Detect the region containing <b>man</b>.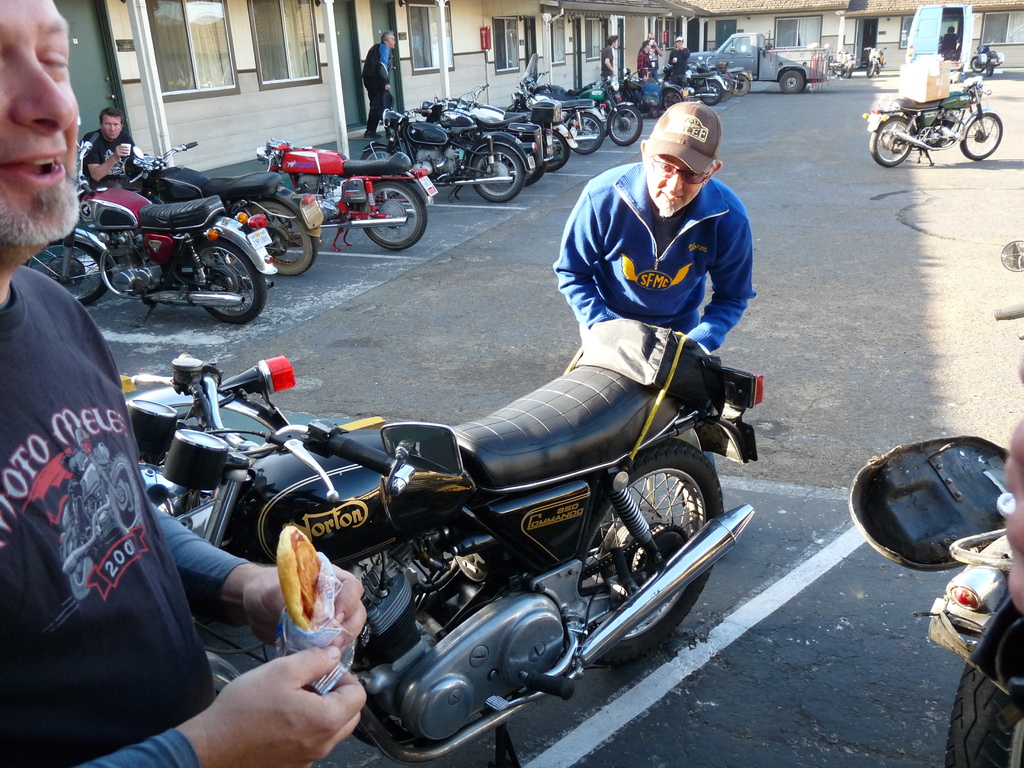
[left=550, top=101, right=761, bottom=531].
